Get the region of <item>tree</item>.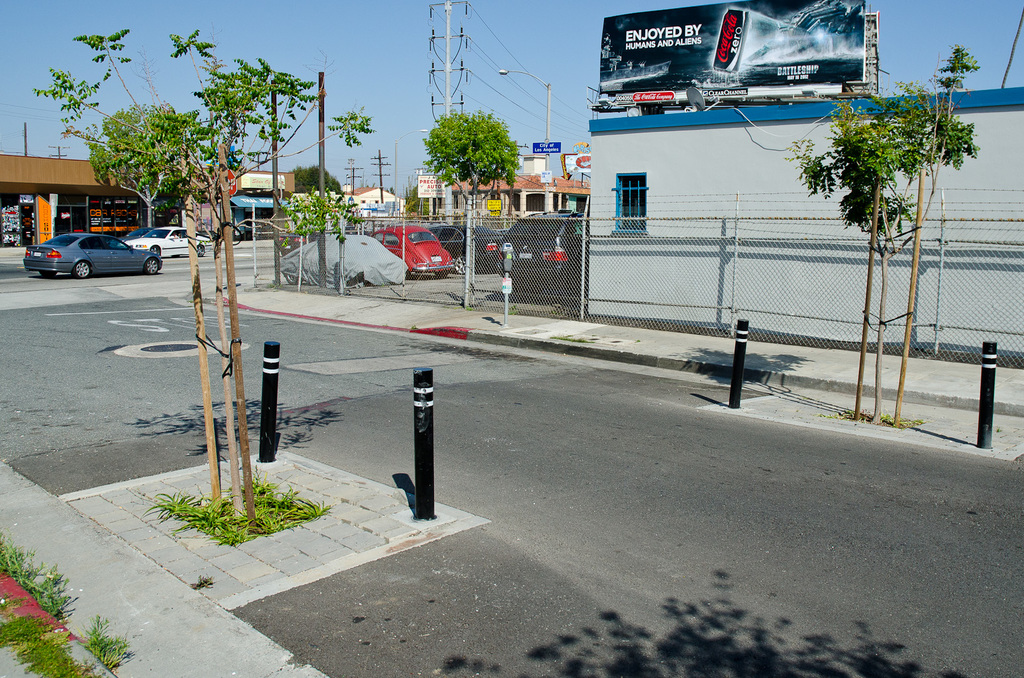
284, 160, 346, 197.
